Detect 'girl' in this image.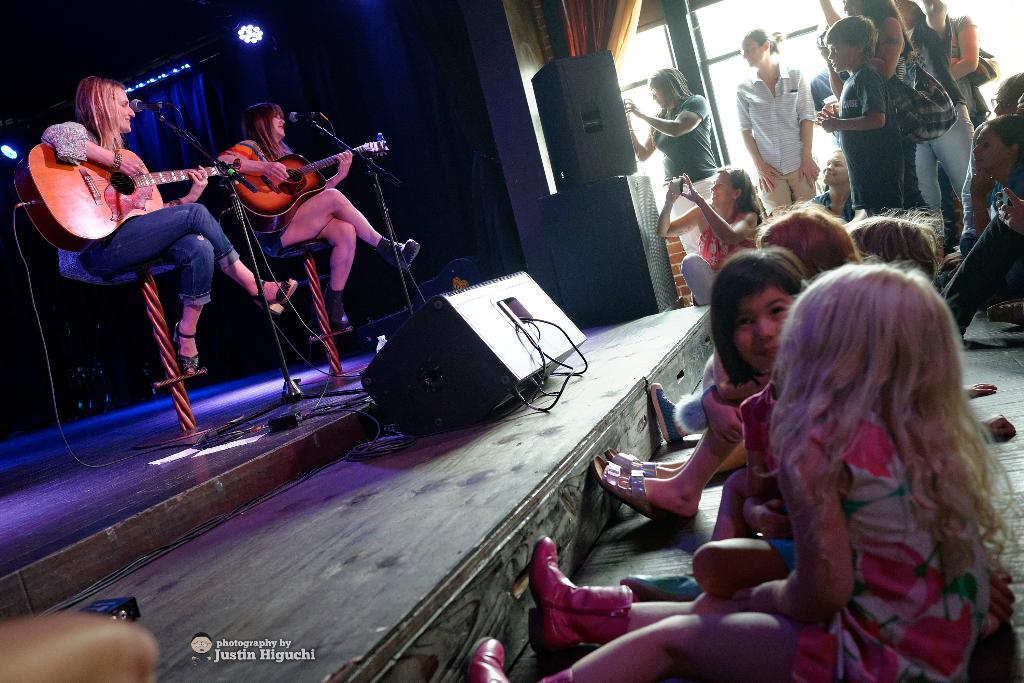
Detection: box(739, 28, 820, 215).
